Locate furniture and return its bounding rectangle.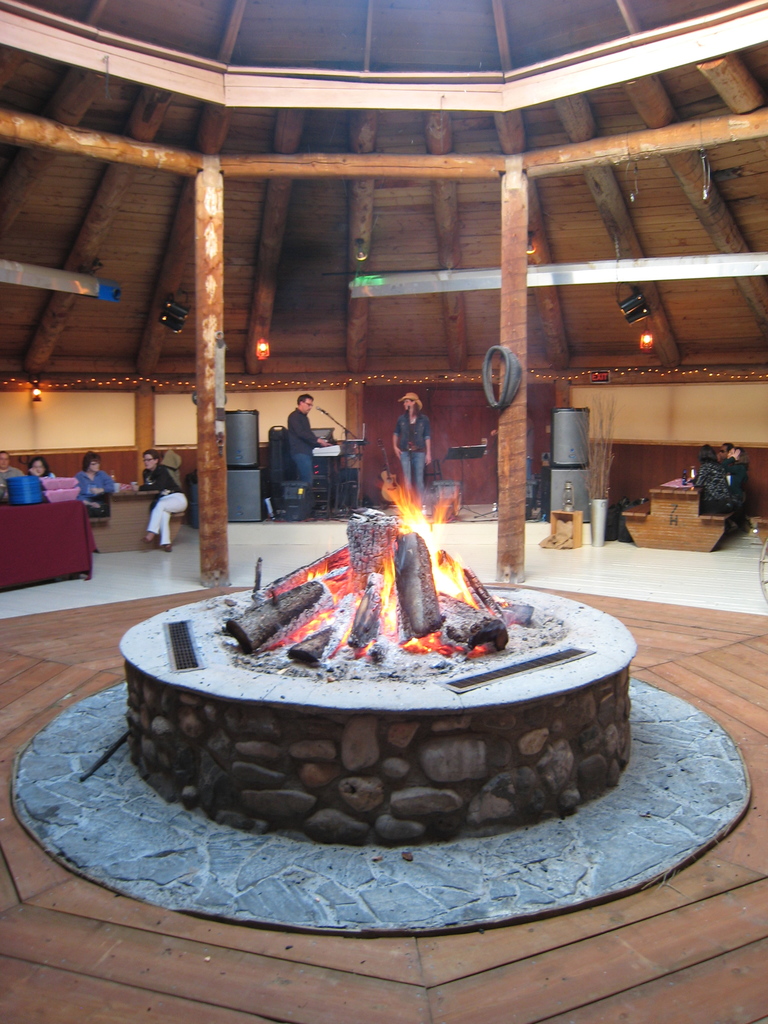
rect(751, 515, 767, 550).
